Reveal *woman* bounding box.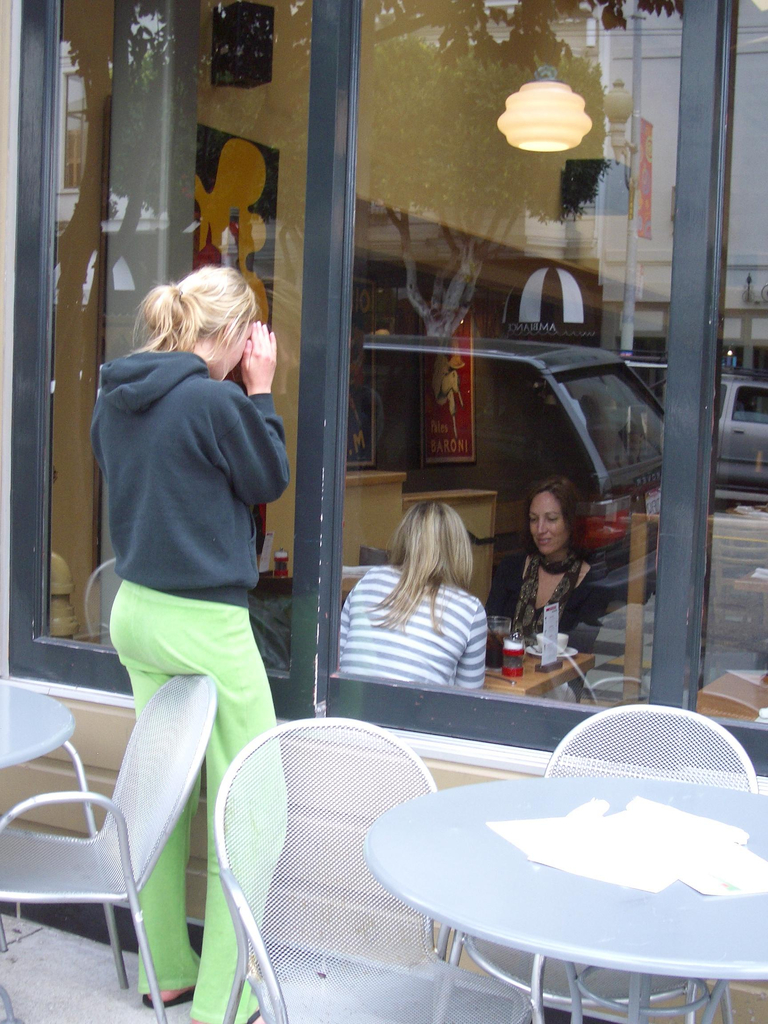
Revealed: BBox(338, 501, 486, 688).
